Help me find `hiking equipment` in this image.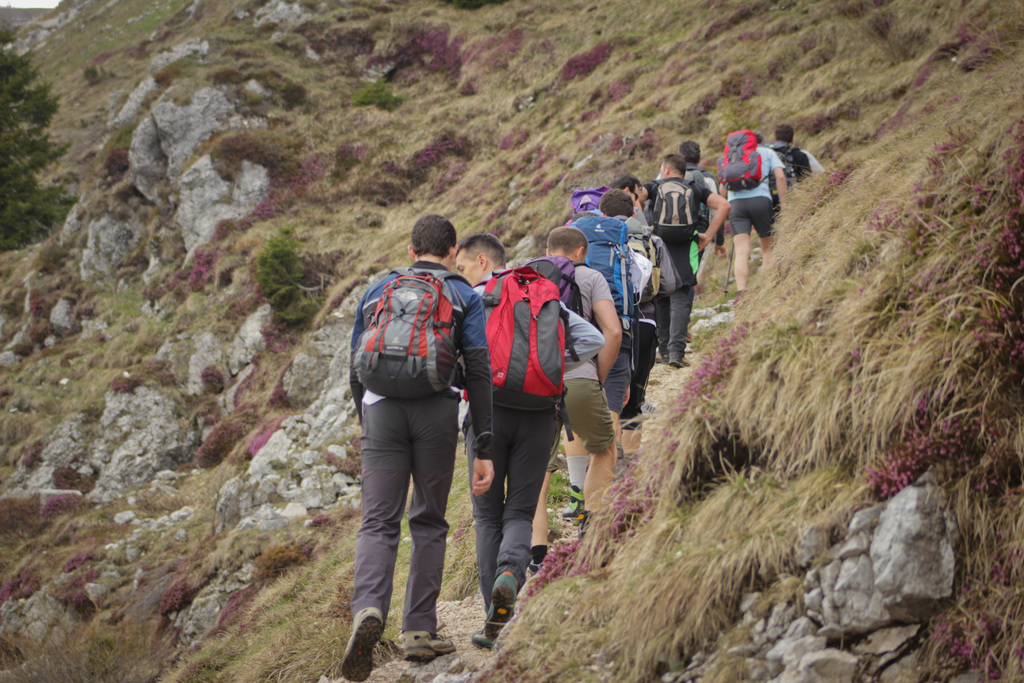
Found it: 762 139 804 203.
